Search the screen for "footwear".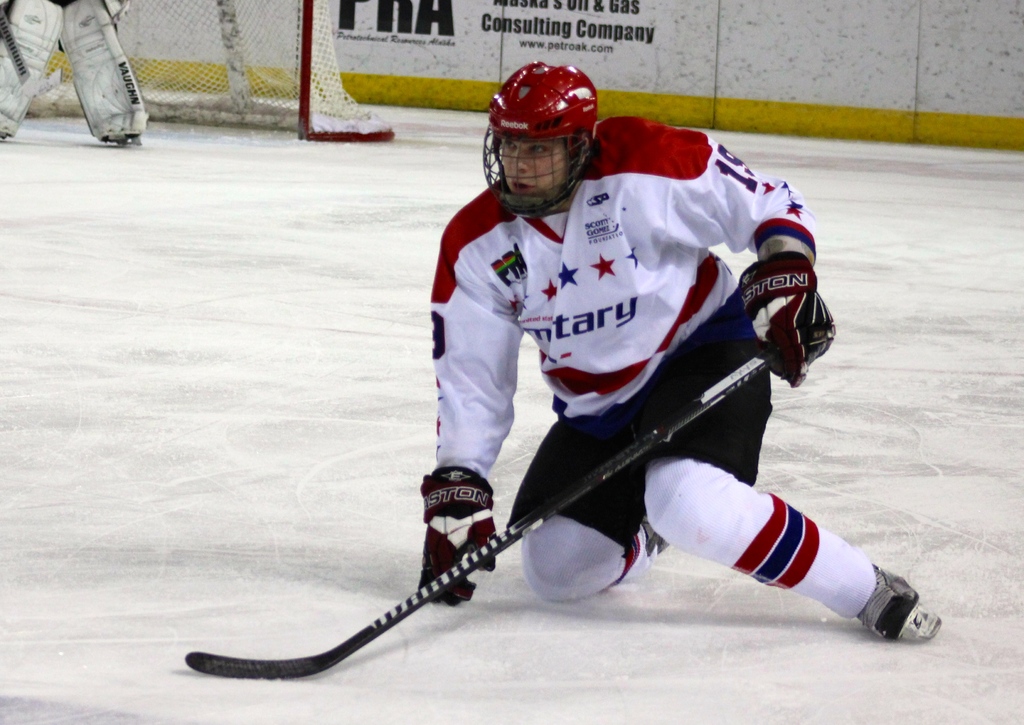
Found at region(867, 567, 936, 648).
